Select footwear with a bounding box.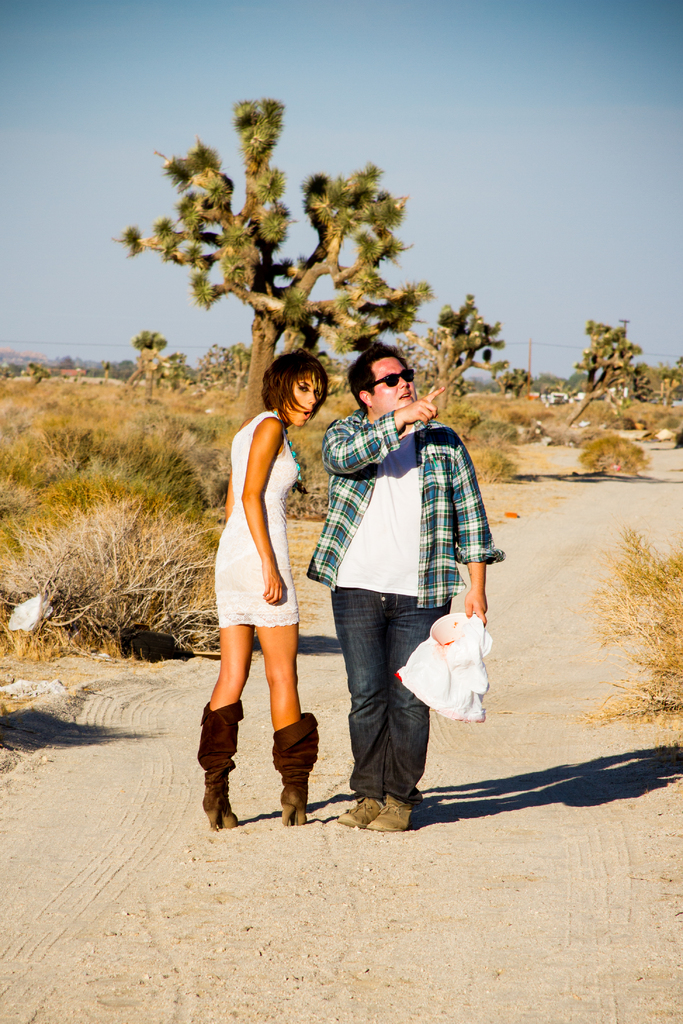
locate(368, 792, 417, 832).
